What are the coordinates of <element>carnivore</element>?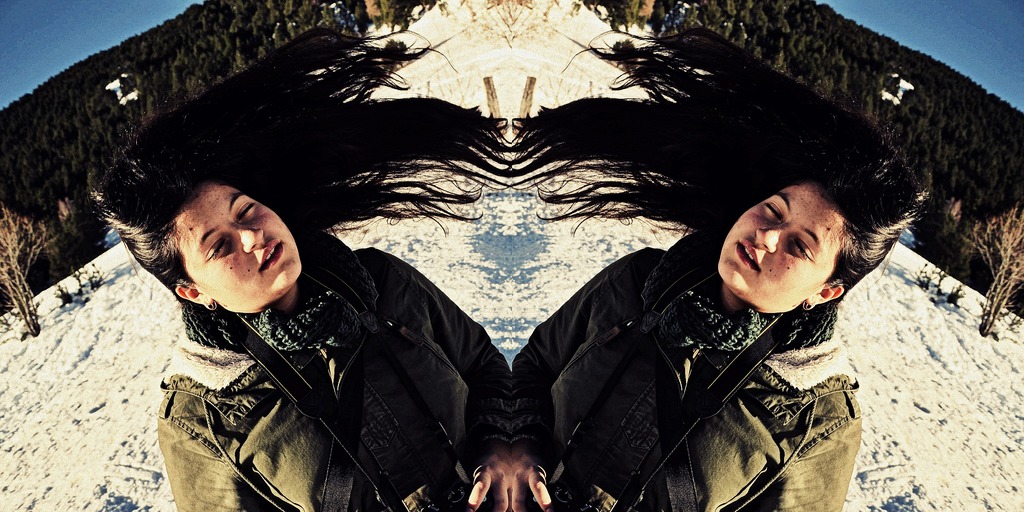
box(83, 0, 519, 511).
